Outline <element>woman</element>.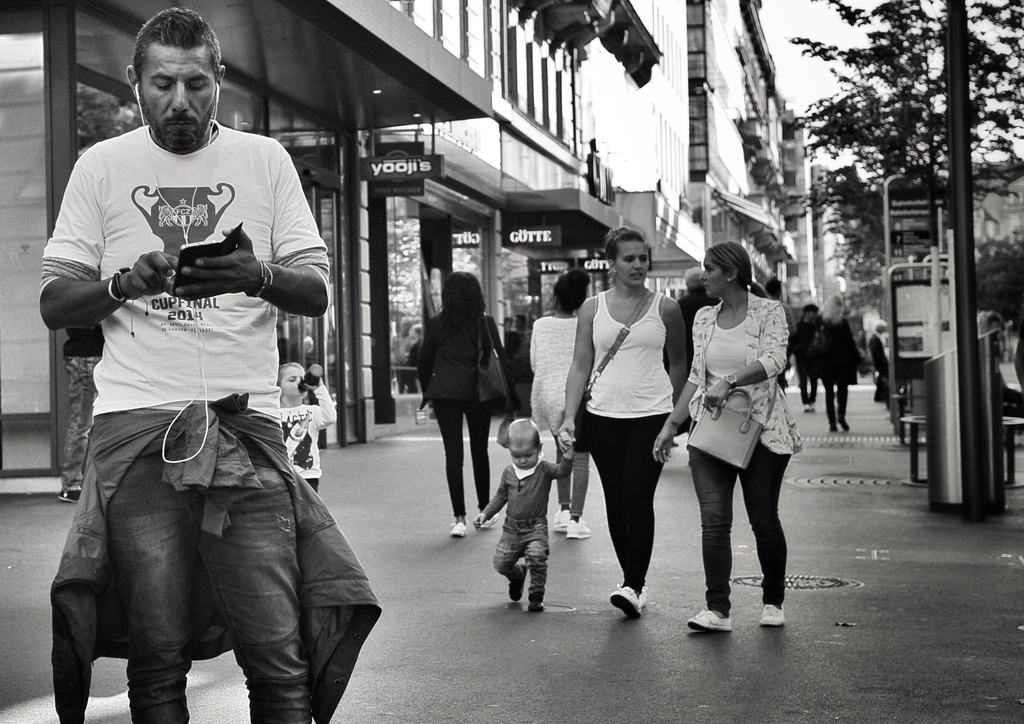
Outline: crop(557, 230, 690, 618).
